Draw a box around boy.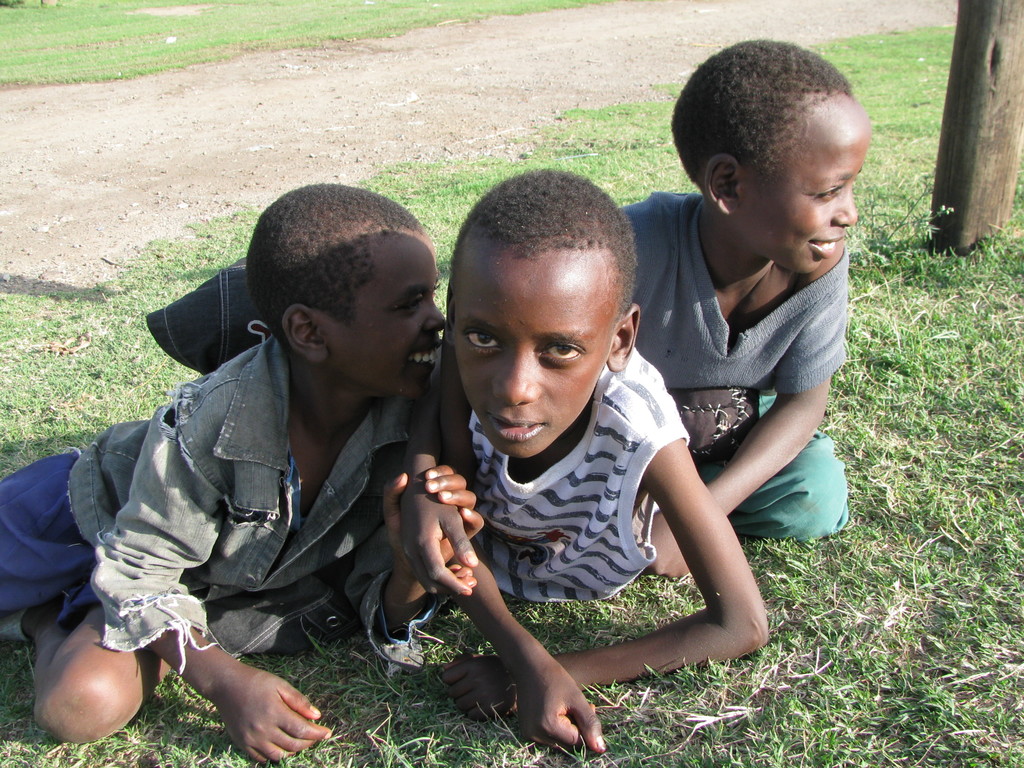
[0,182,488,767].
